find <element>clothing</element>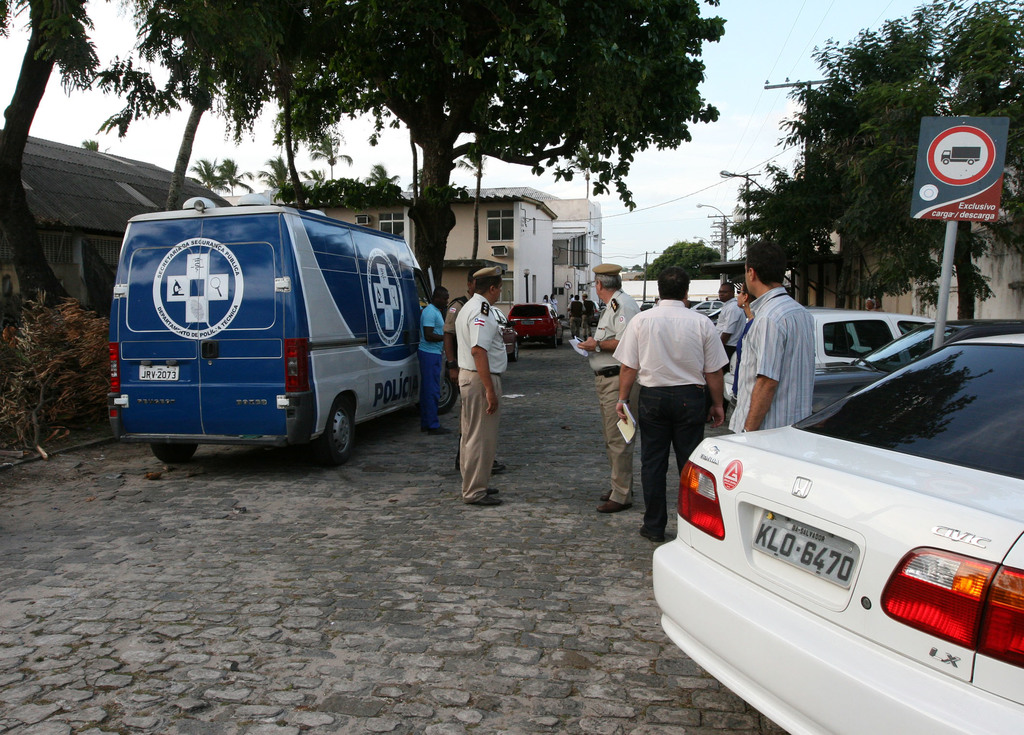
locate(417, 296, 447, 435)
